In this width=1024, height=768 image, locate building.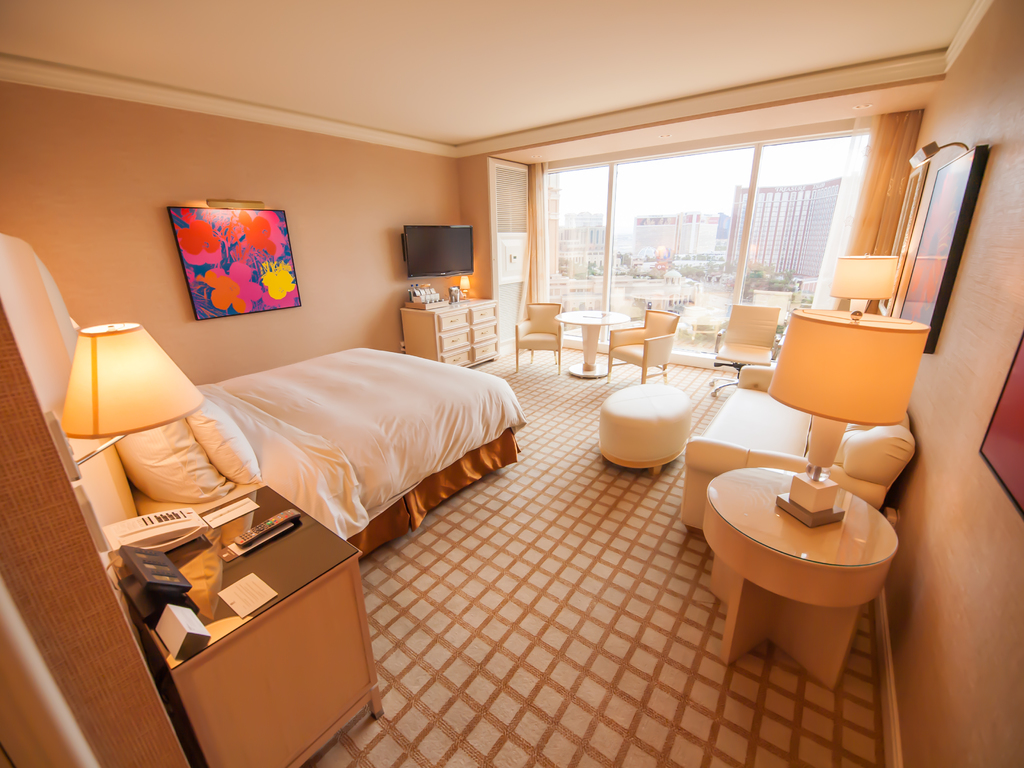
Bounding box: 633,213,714,266.
